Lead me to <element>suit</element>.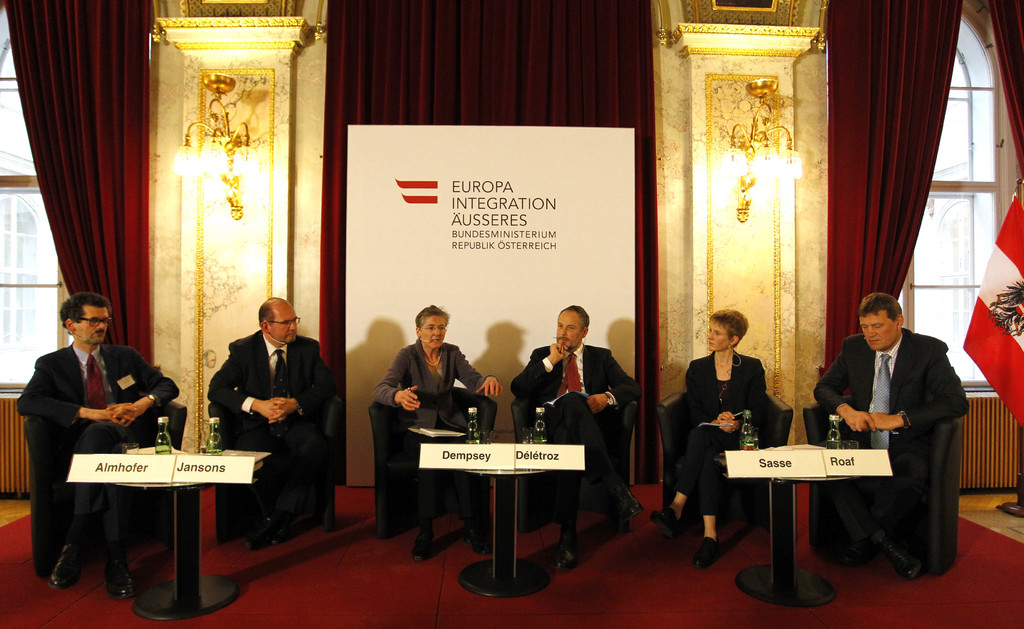
Lead to (left=811, top=327, right=971, bottom=544).
